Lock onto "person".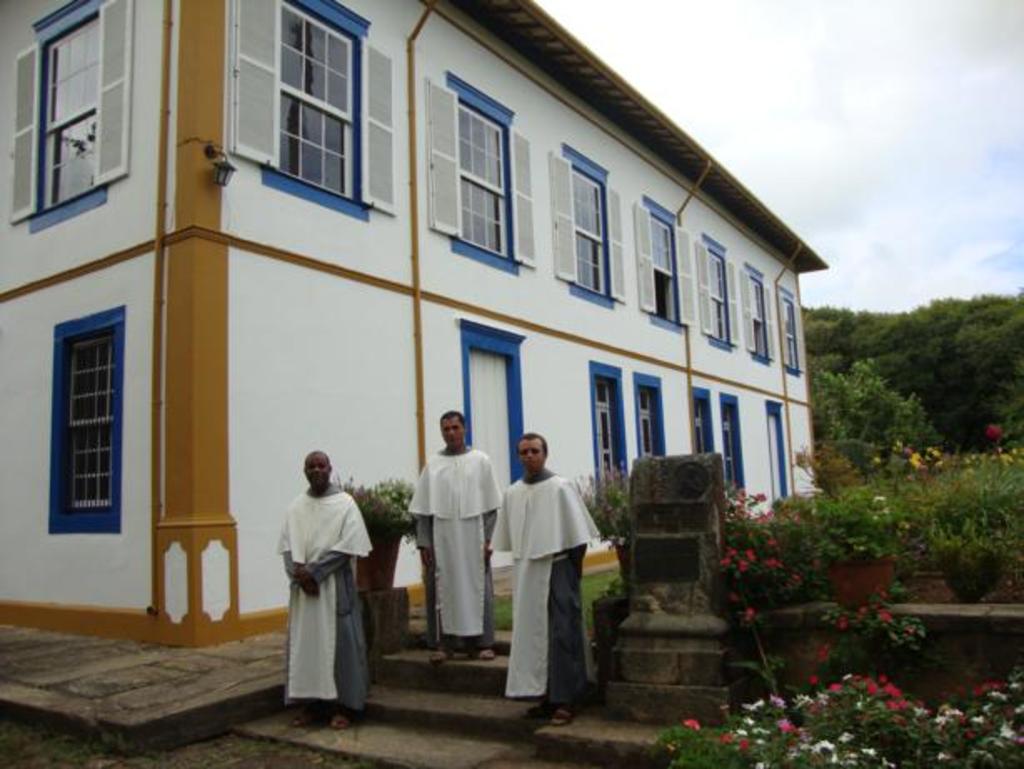
Locked: region(487, 430, 599, 727).
